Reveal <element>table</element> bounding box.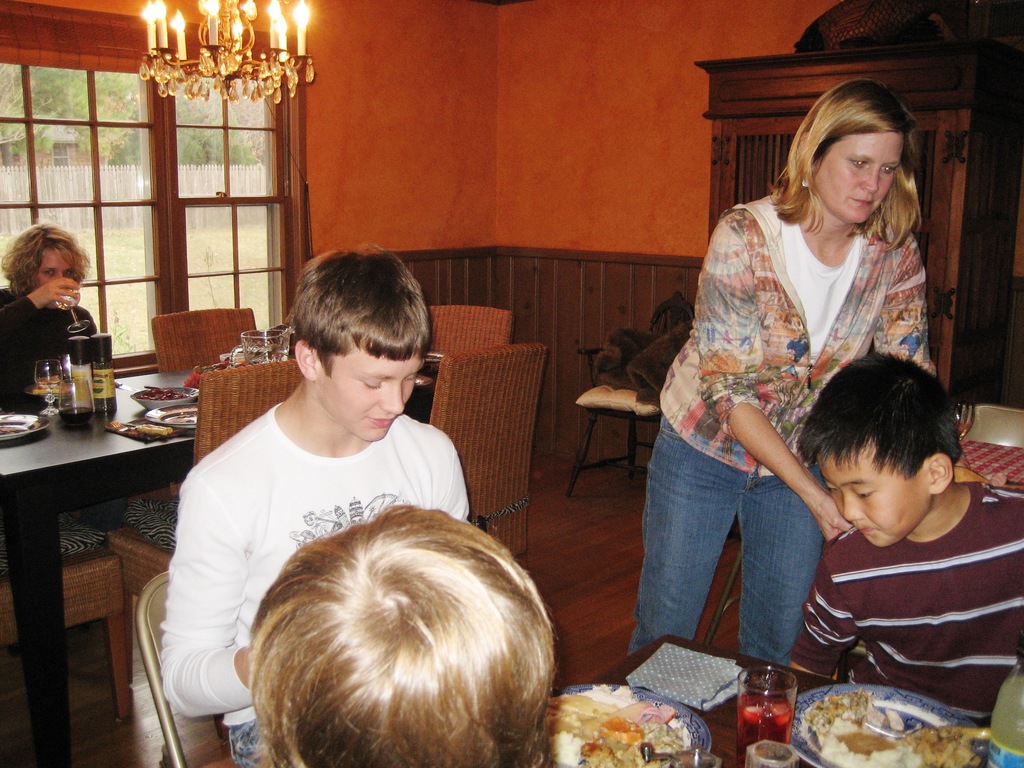
Revealed: BBox(551, 628, 997, 767).
